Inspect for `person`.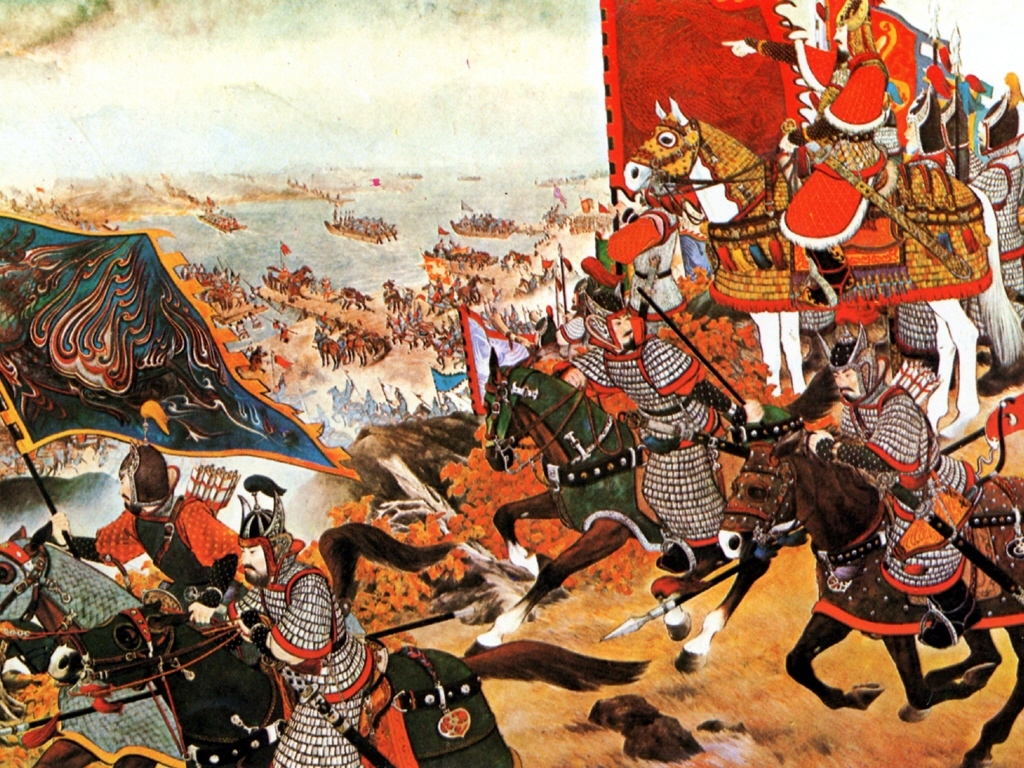
Inspection: [558, 287, 758, 551].
